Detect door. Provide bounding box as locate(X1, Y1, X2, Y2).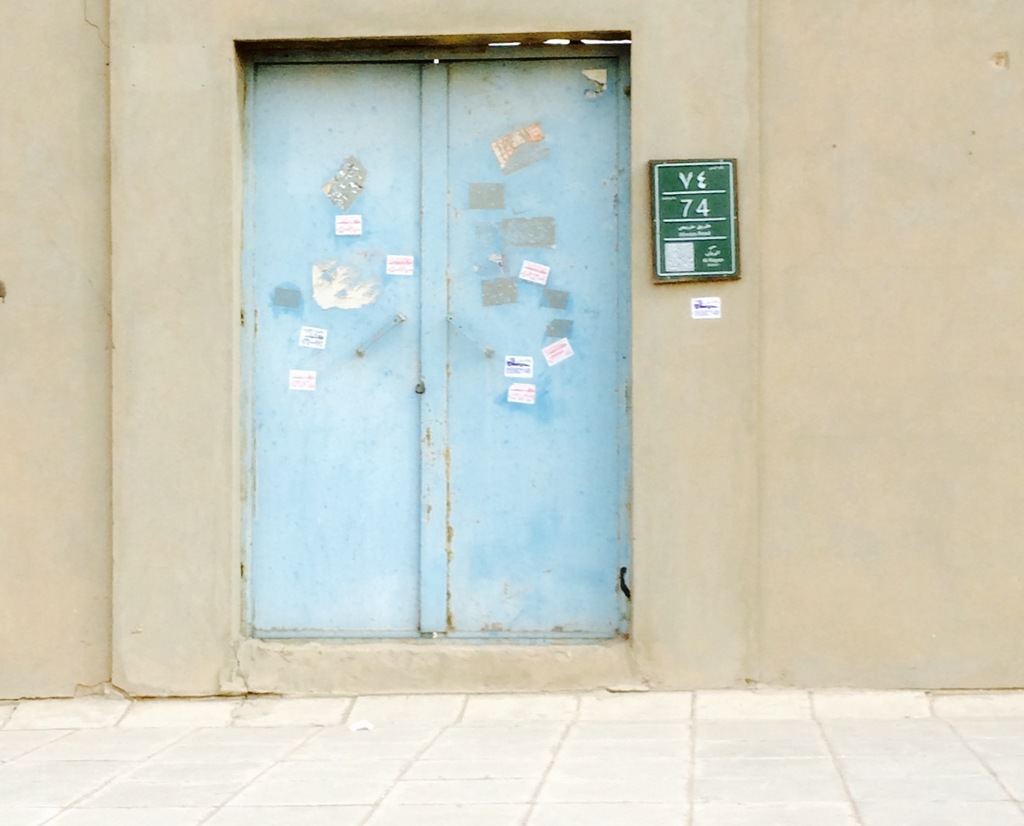
locate(234, 42, 632, 640).
